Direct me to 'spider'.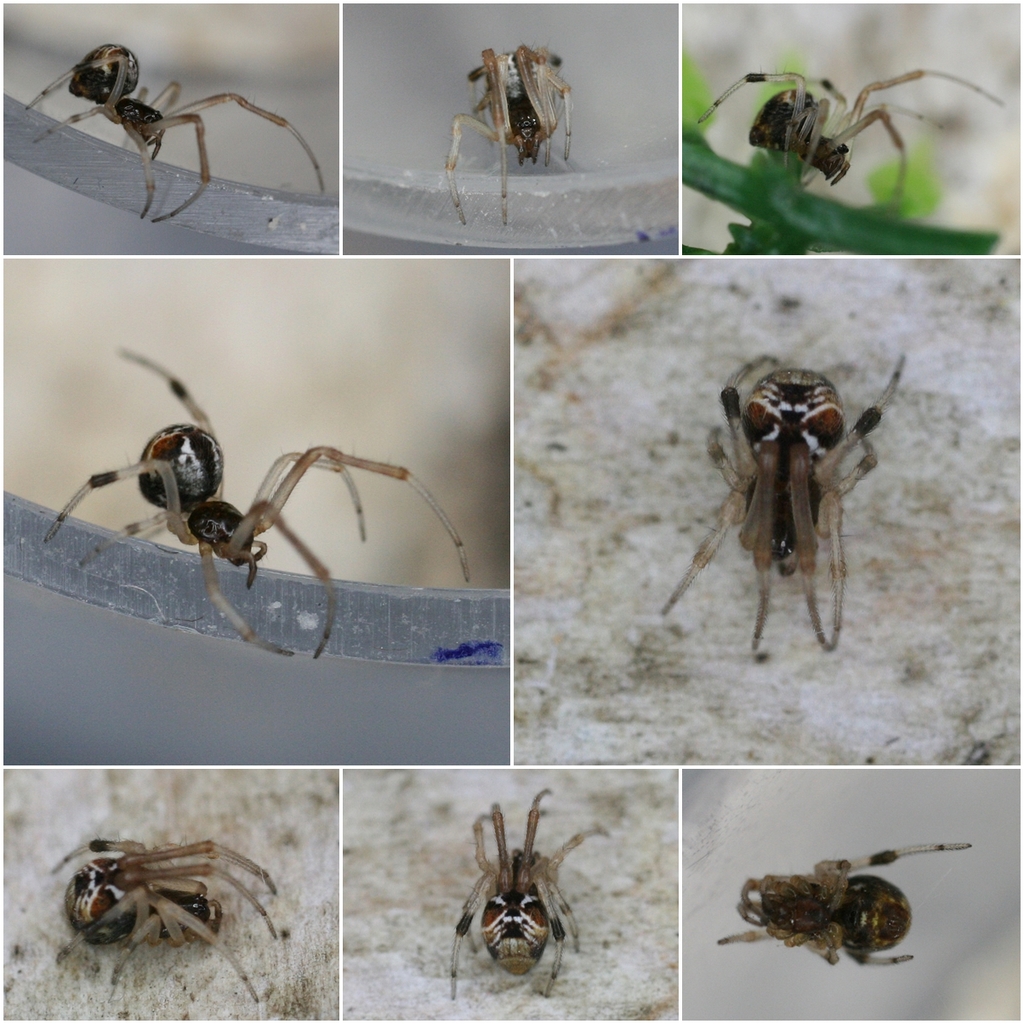
Direction: detection(19, 44, 327, 222).
